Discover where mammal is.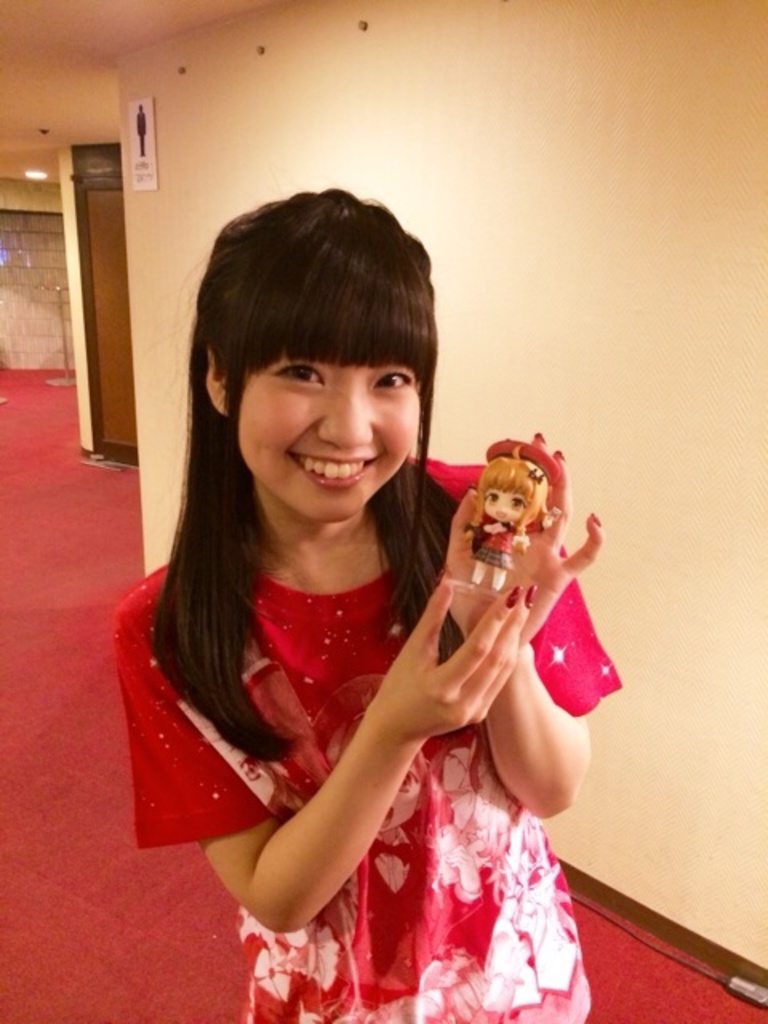
Discovered at box(112, 190, 603, 994).
